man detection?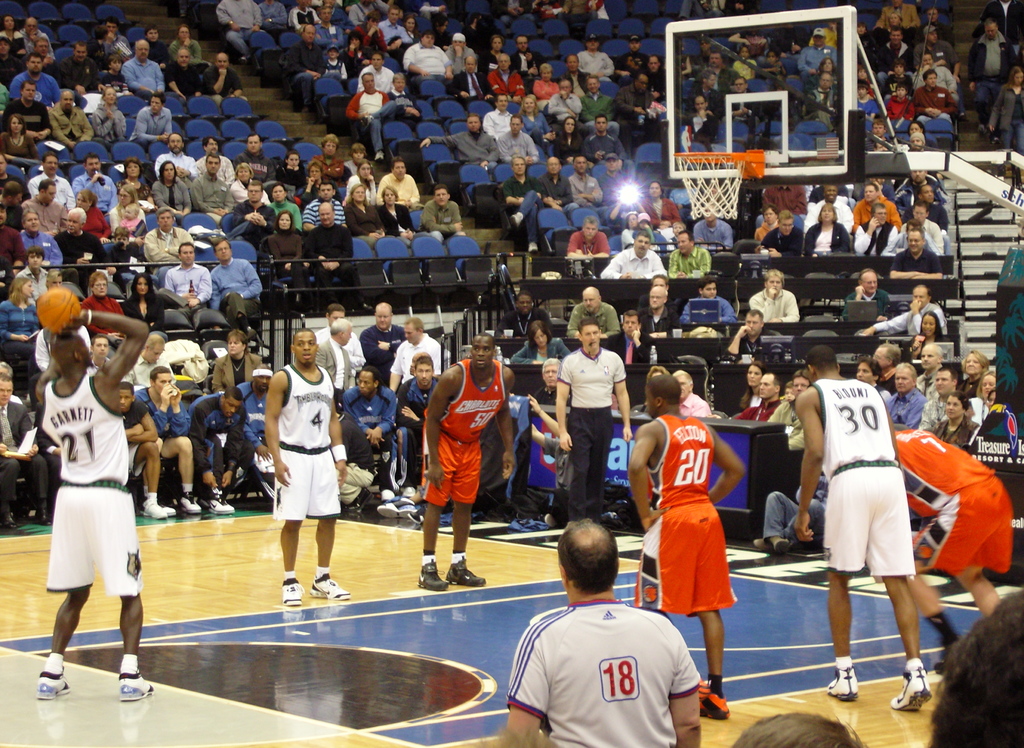
l=760, t=182, r=810, b=211
